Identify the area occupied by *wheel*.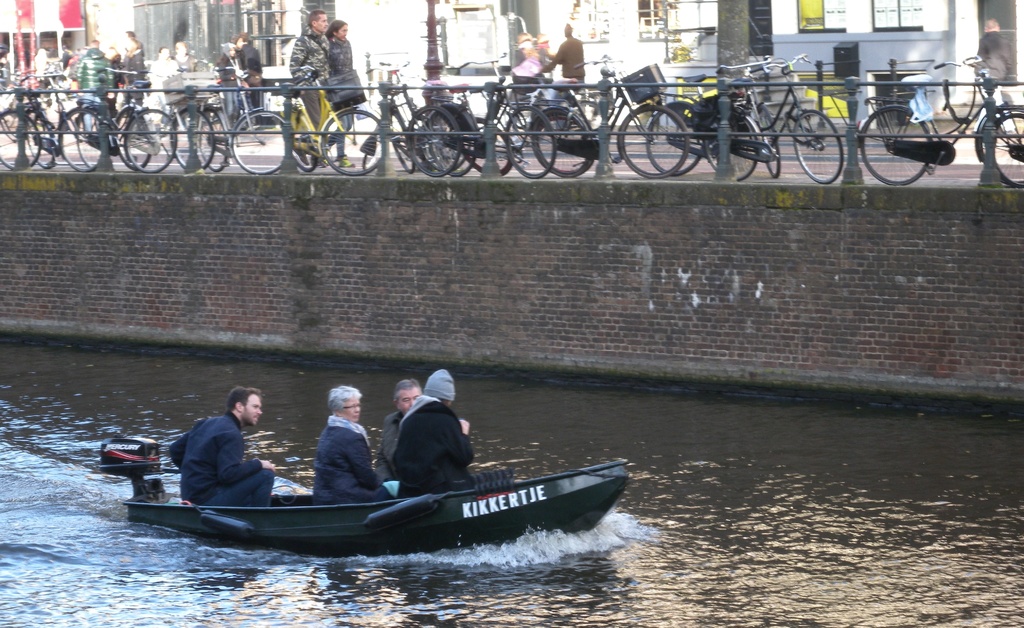
Area: [x1=646, y1=101, x2=700, y2=176].
